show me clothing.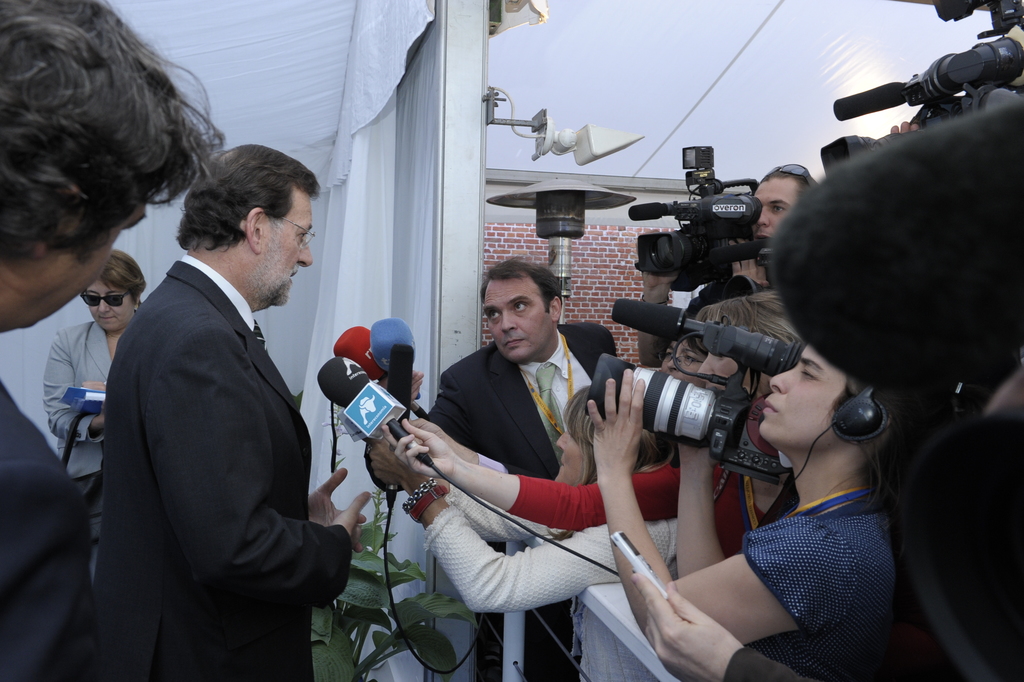
clothing is here: crop(426, 489, 705, 631).
